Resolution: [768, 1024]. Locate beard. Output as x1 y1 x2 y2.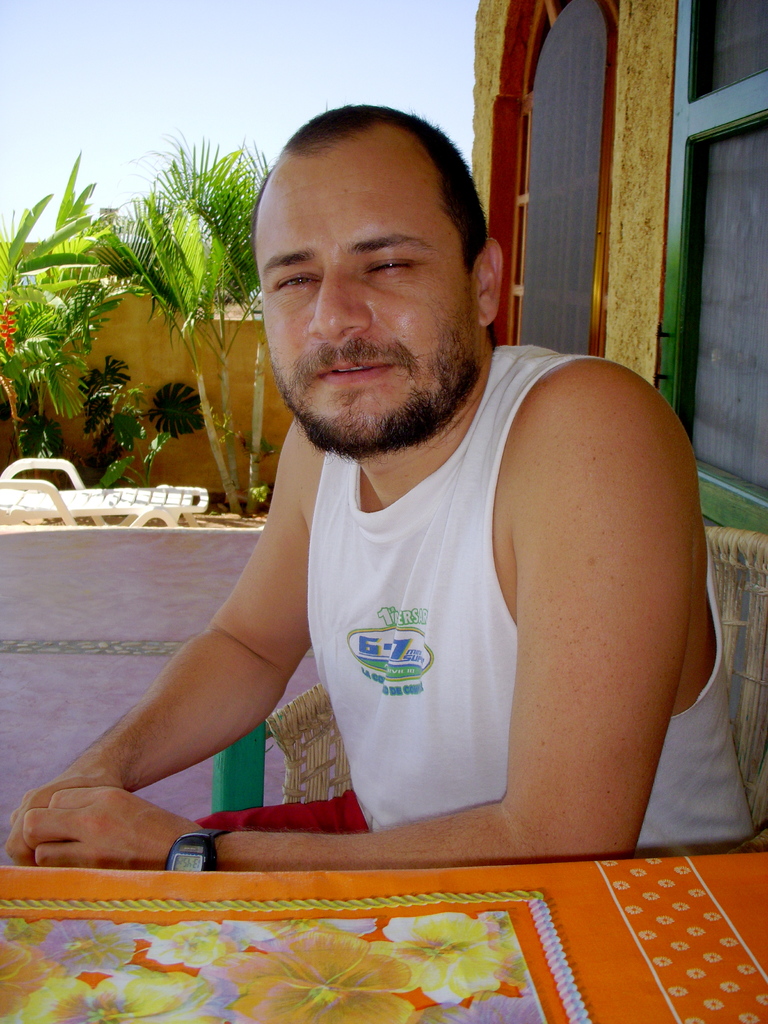
269 254 479 436.
